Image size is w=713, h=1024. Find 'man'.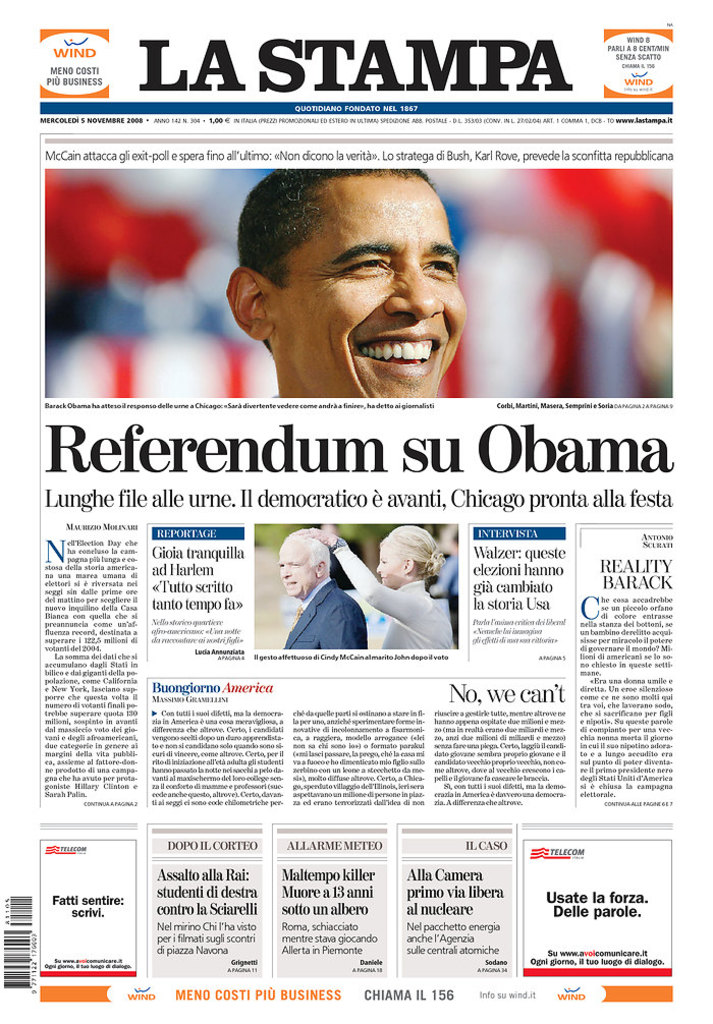
detection(267, 518, 374, 653).
